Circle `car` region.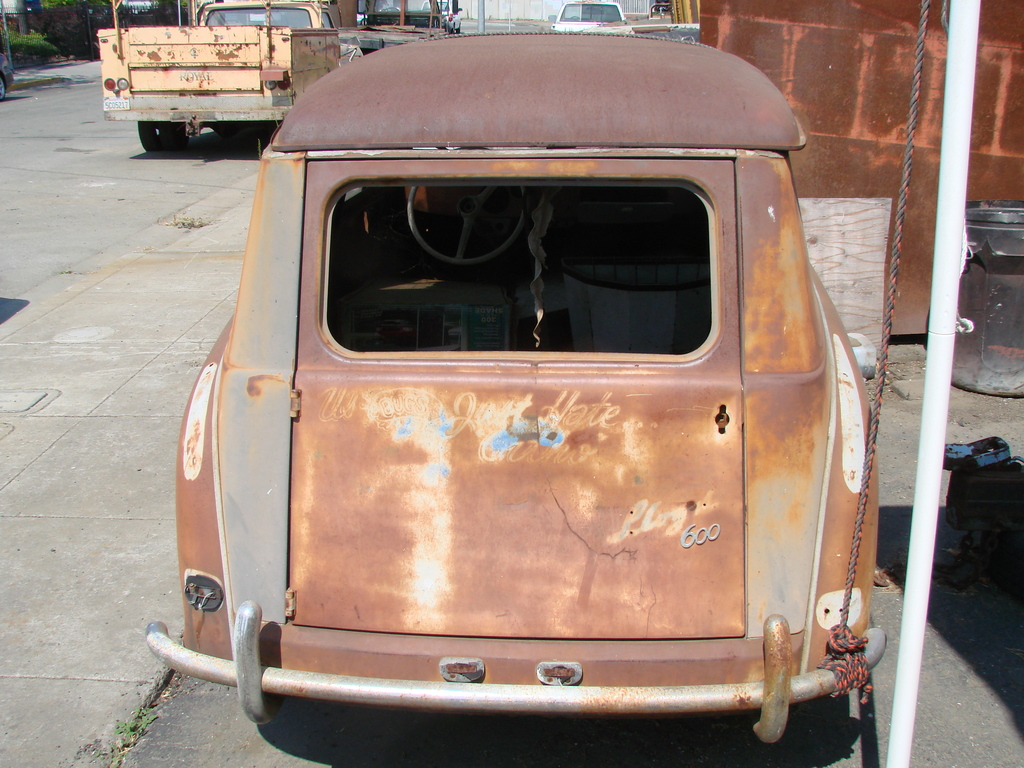
Region: {"x1": 0, "y1": 54, "x2": 15, "y2": 100}.
